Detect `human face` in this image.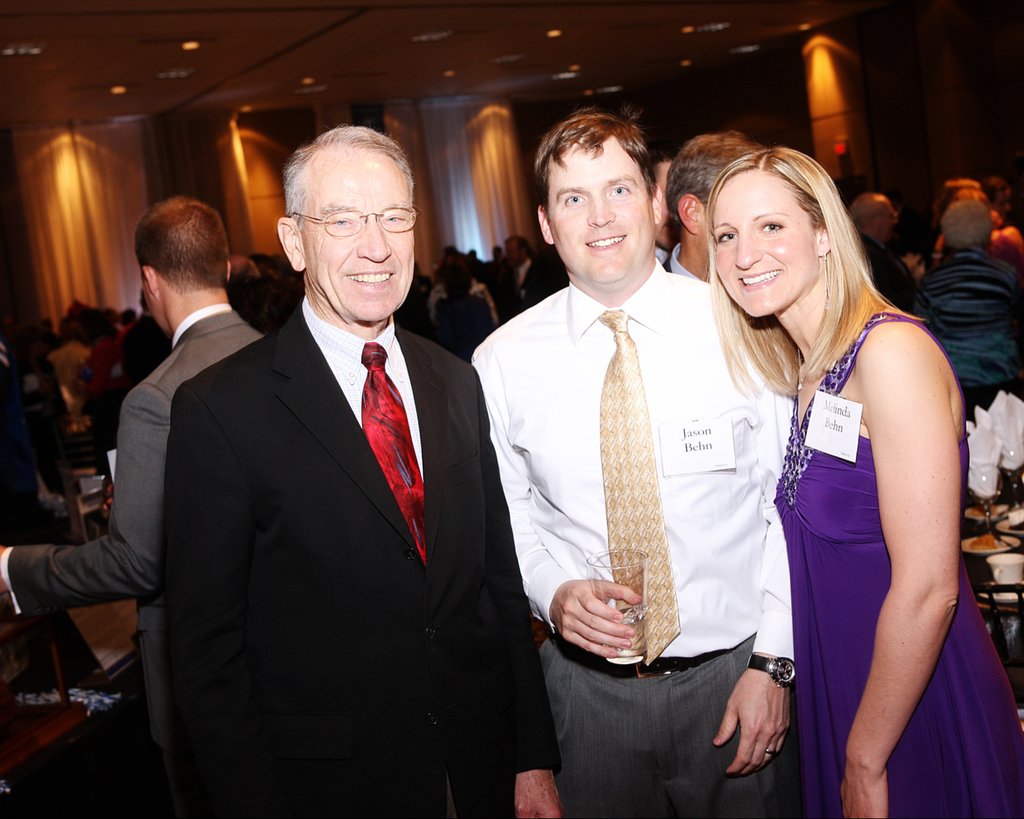
Detection: locate(546, 137, 653, 280).
